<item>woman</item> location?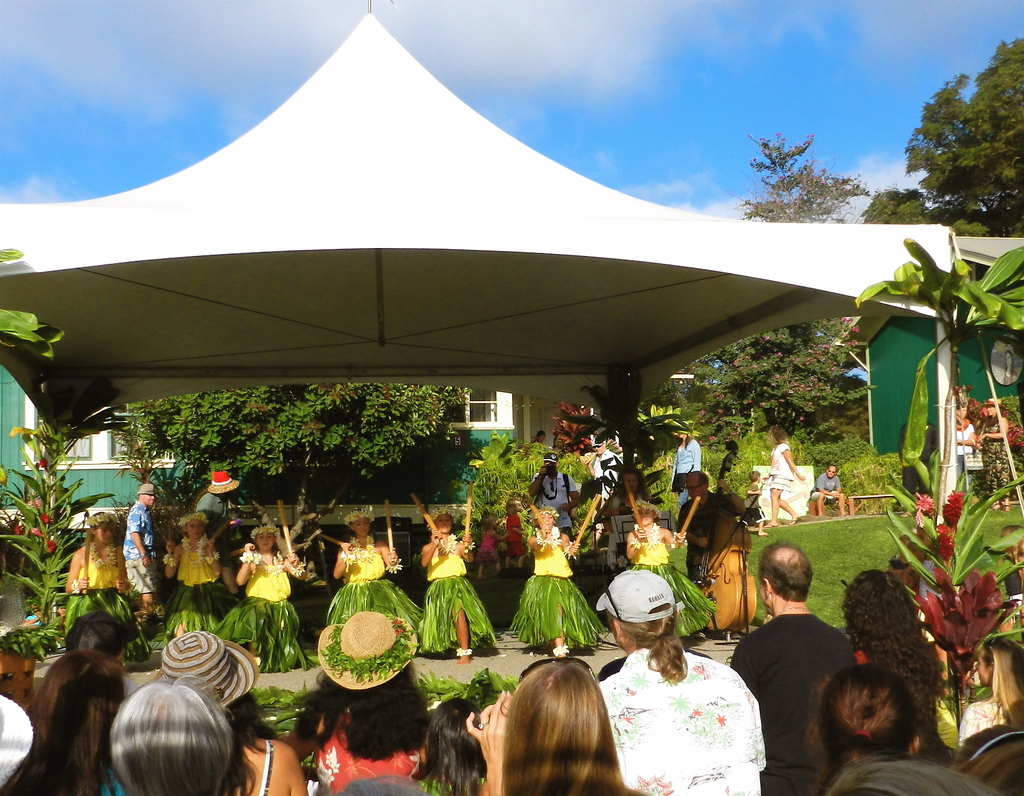
x1=623 y1=500 x2=719 y2=637
